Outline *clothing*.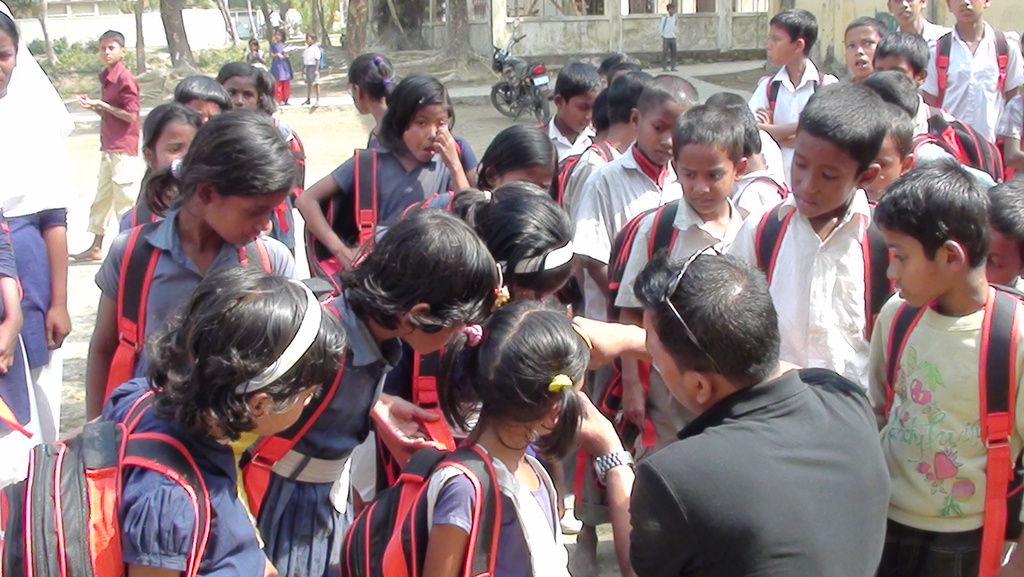
Outline: x1=909, y1=92, x2=946, y2=128.
